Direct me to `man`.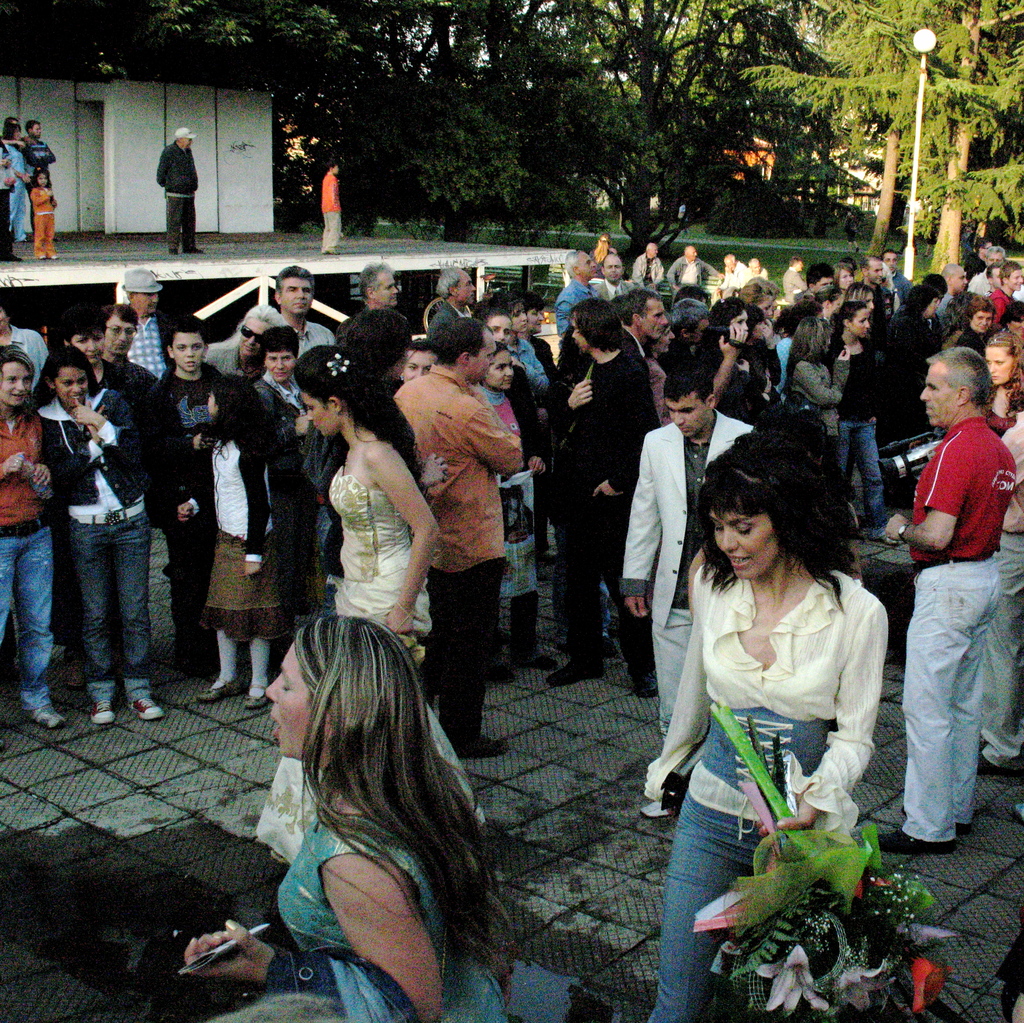
Direction: detection(545, 300, 660, 689).
